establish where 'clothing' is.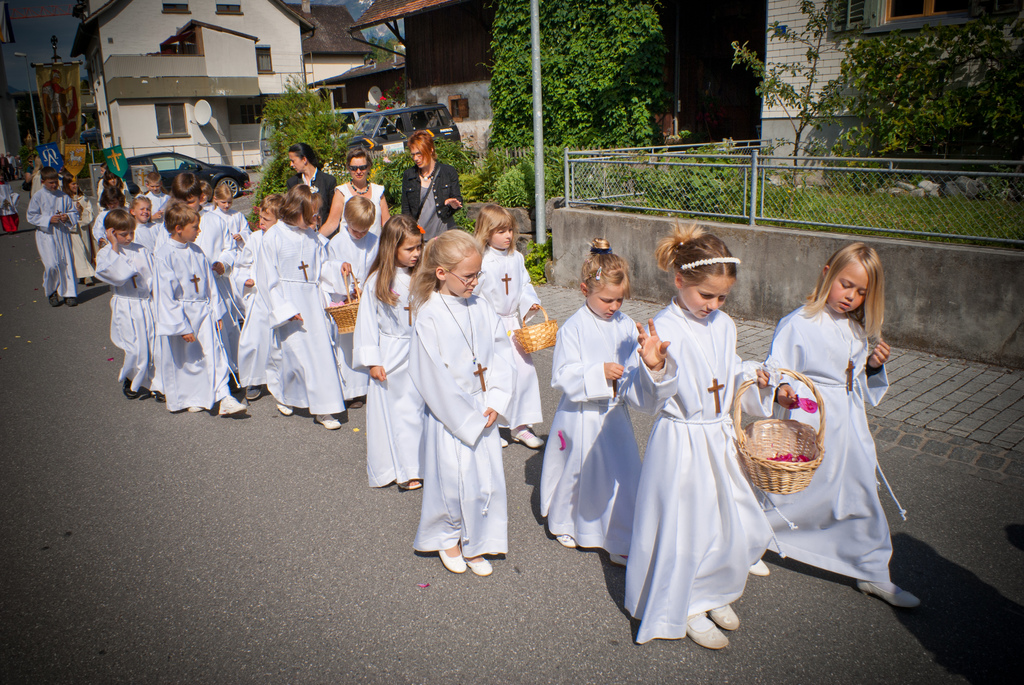
Established at x1=289, y1=168, x2=334, y2=218.
